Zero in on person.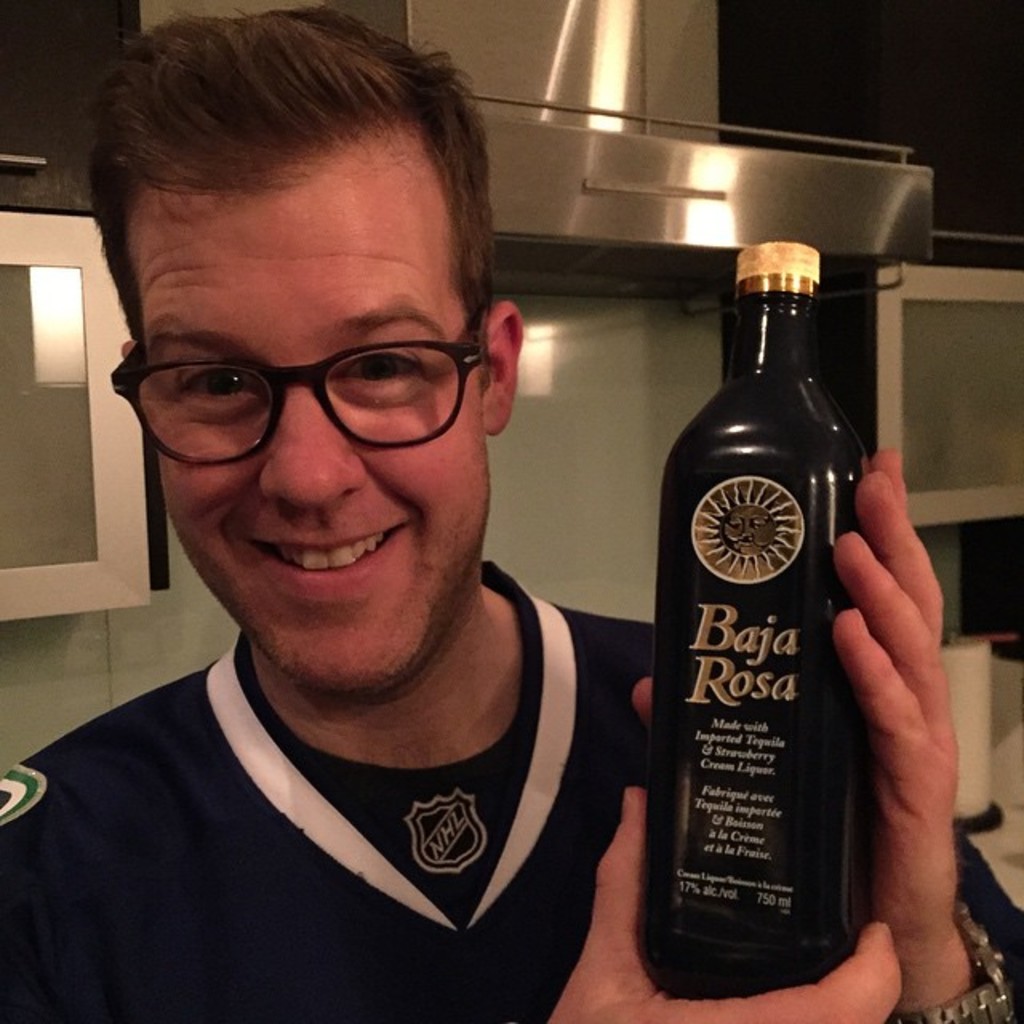
Zeroed in: 0 0 1022 1022.
